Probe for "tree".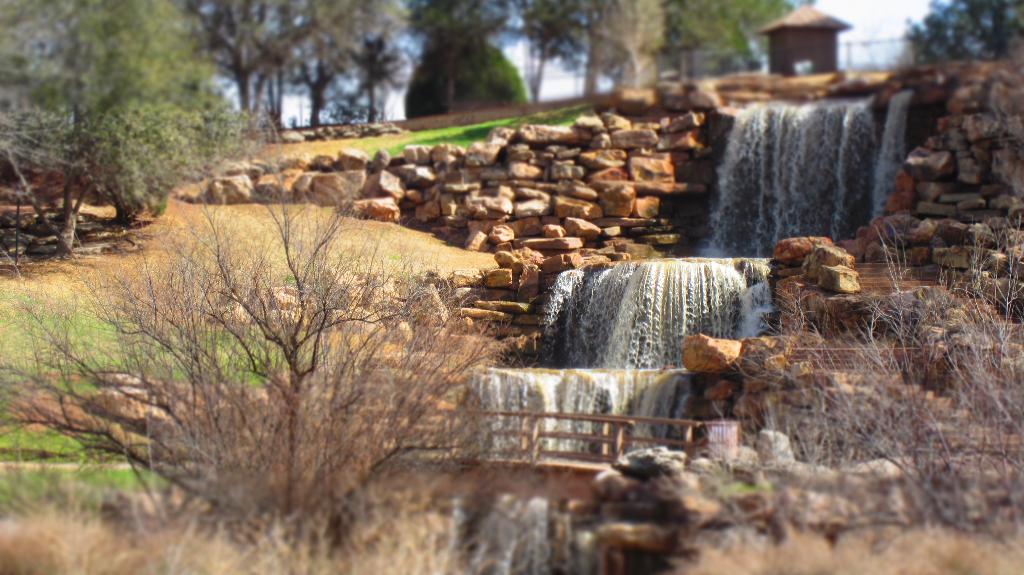
Probe result: BBox(315, 0, 434, 139).
